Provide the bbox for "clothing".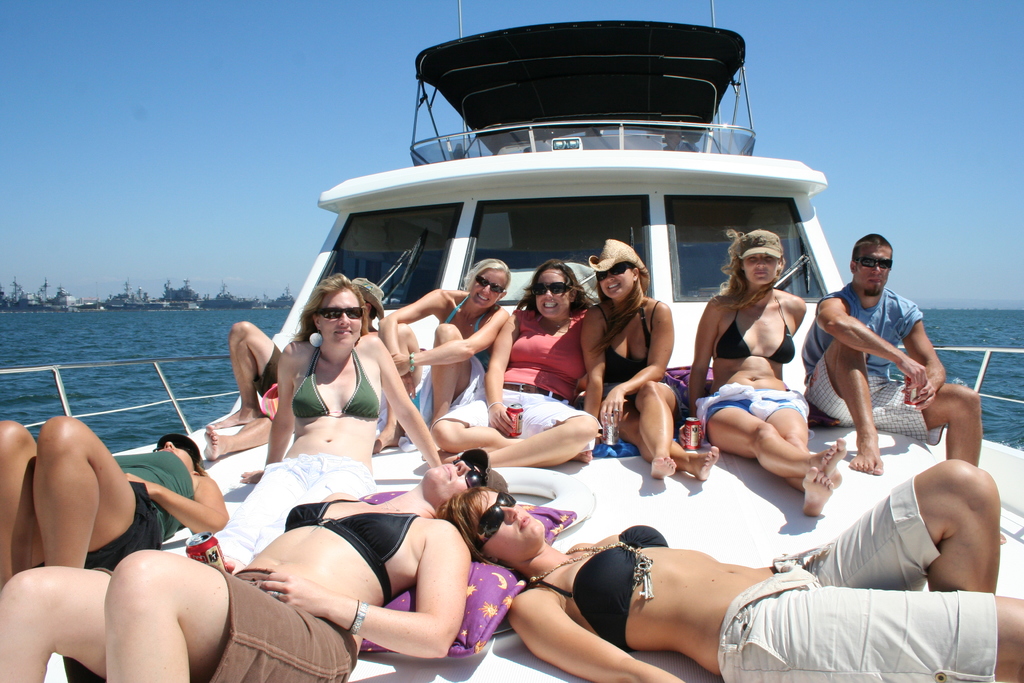
l=175, t=336, r=387, b=572.
